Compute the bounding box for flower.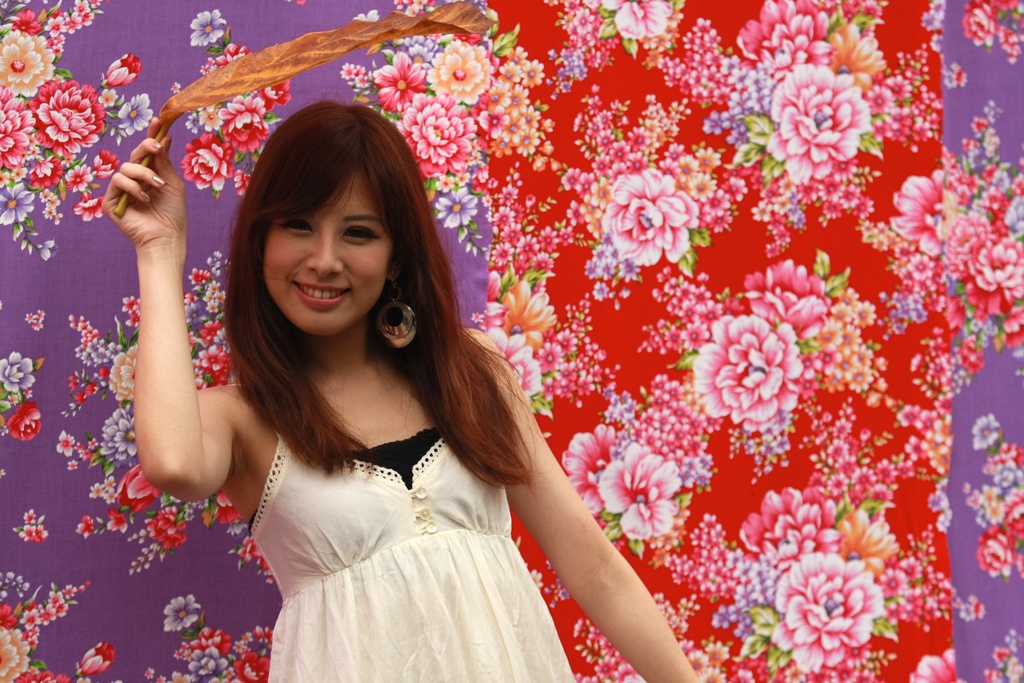
bbox=(908, 653, 954, 682).
